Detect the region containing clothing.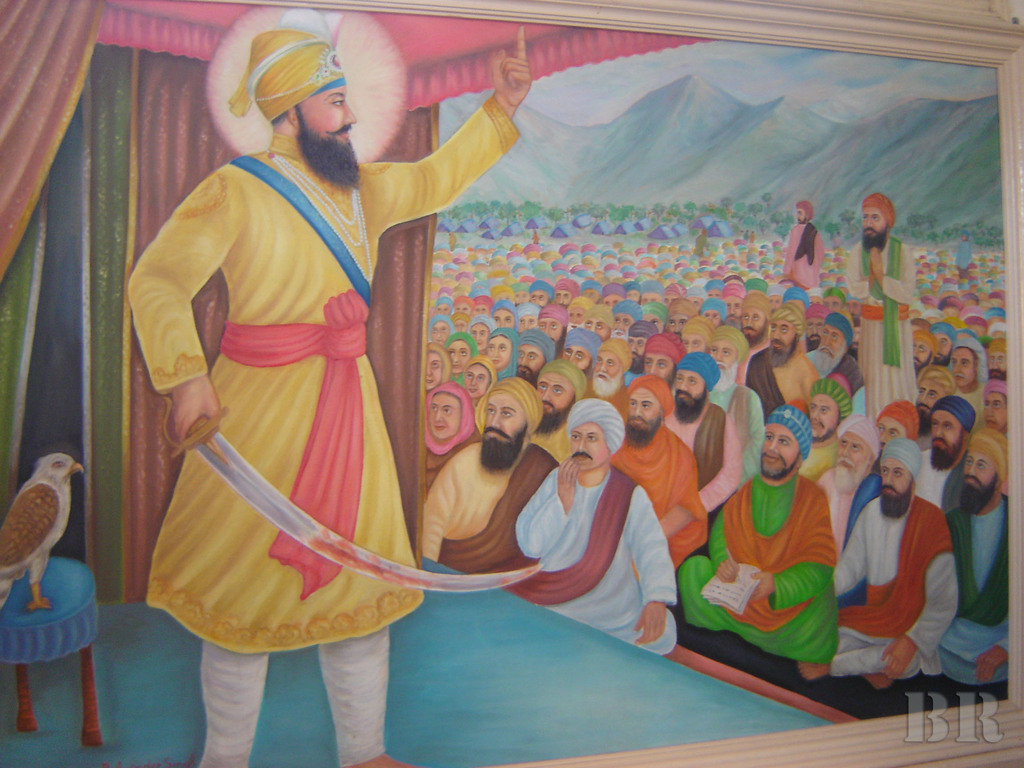
detection(662, 408, 744, 509).
